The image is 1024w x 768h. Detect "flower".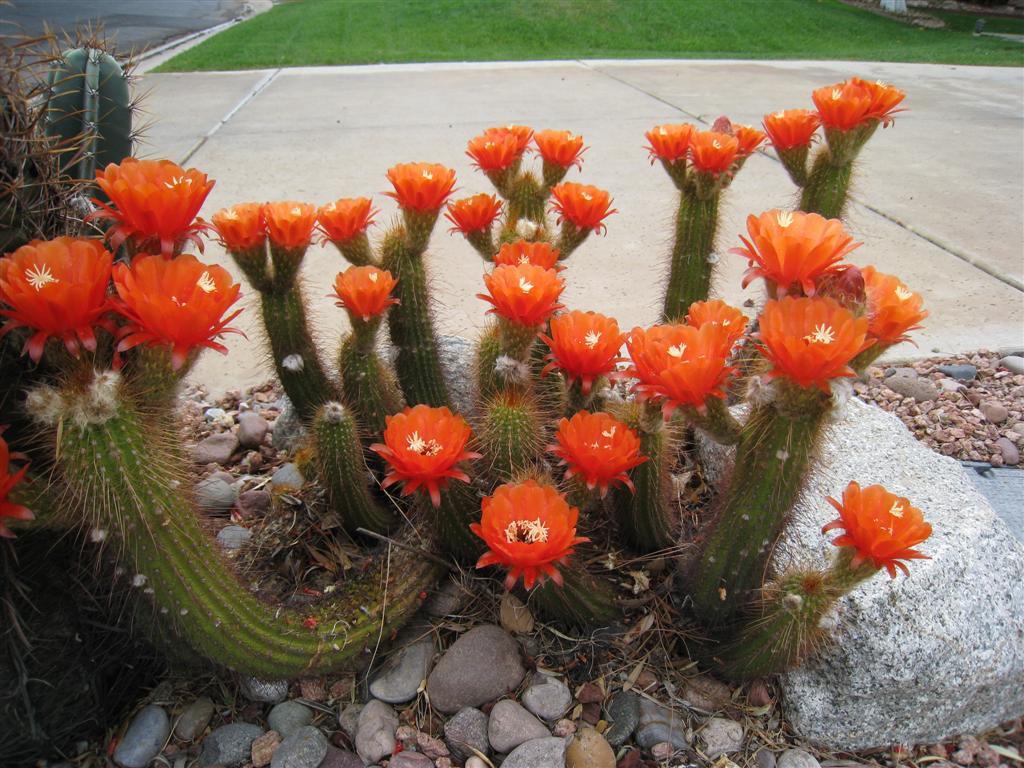
Detection: 445/189/505/236.
